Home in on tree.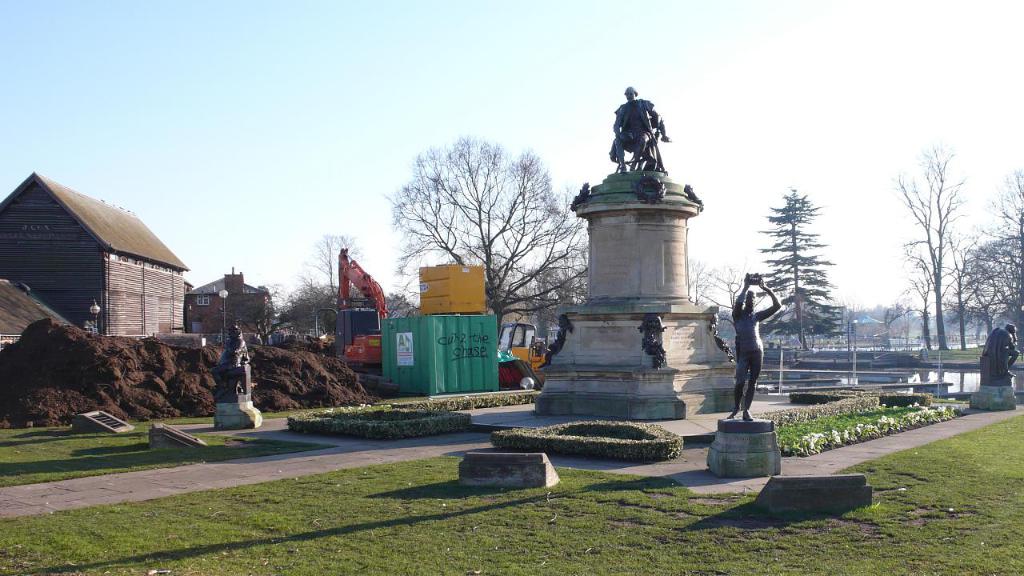
Homed in at bbox(759, 187, 849, 348).
